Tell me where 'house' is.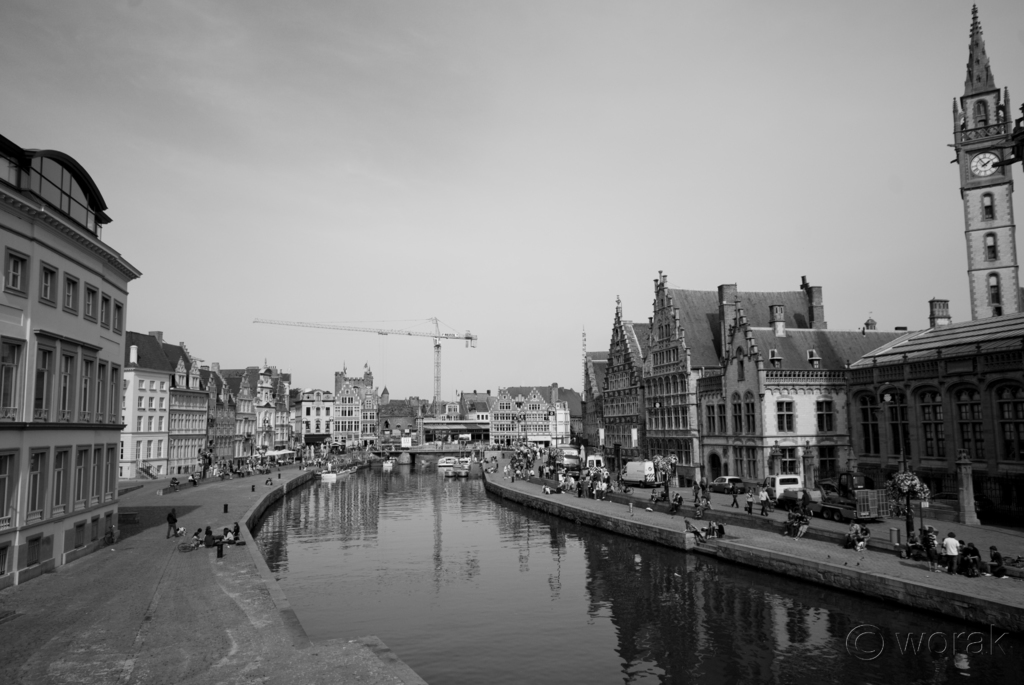
'house' is at 118, 335, 174, 479.
